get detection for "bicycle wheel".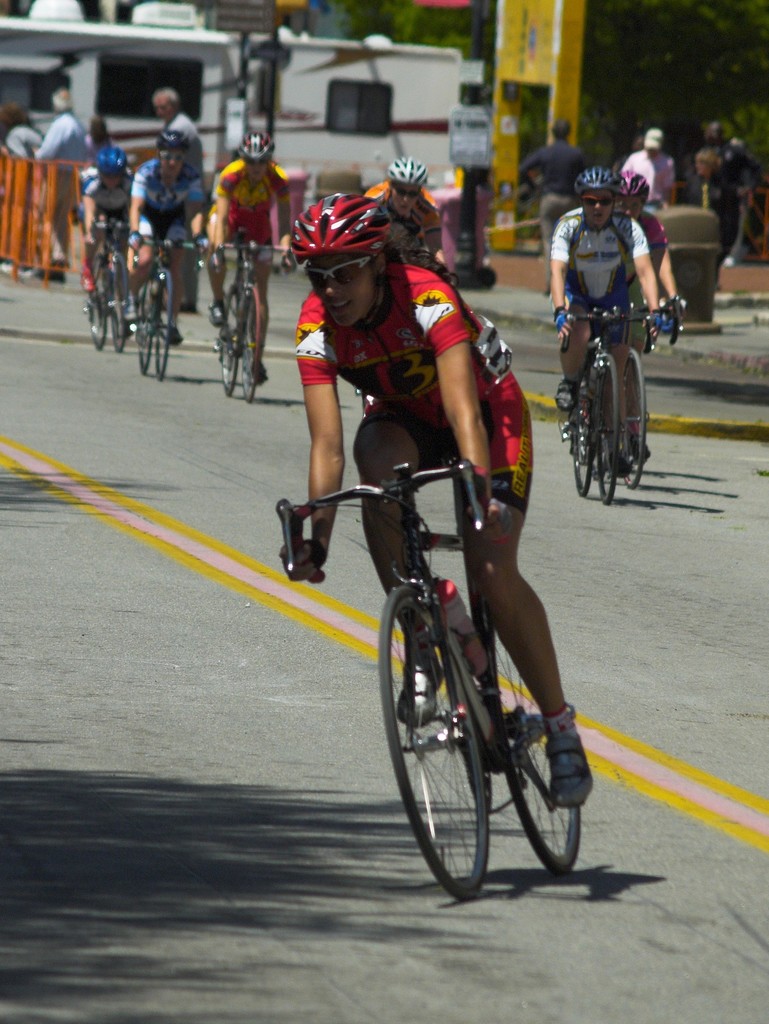
Detection: <bbox>113, 246, 127, 355</bbox>.
